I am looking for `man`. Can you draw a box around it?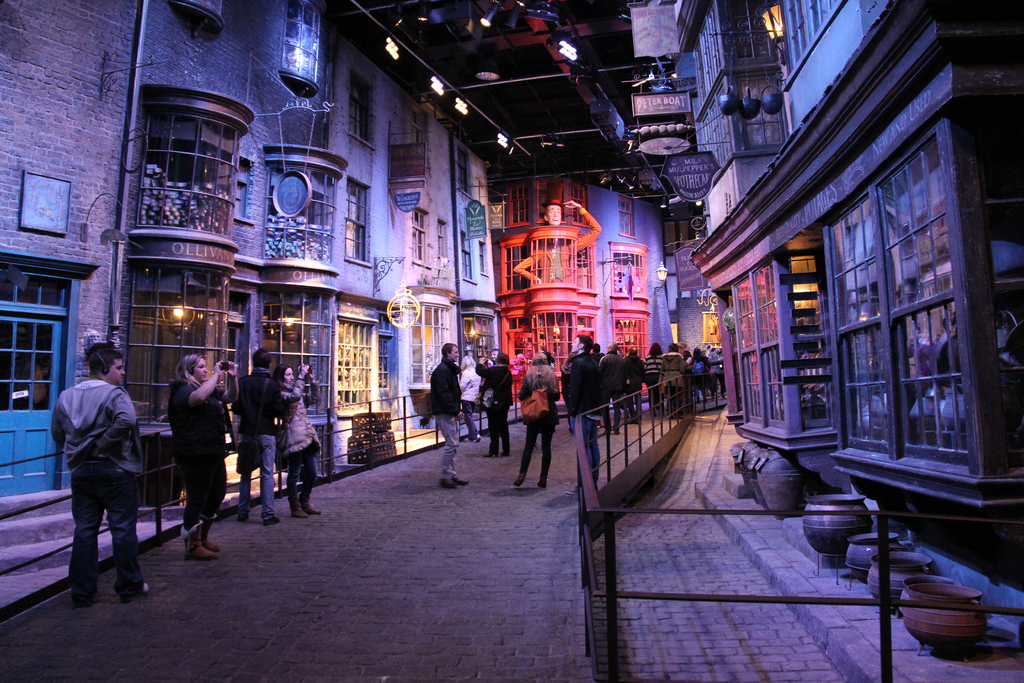
Sure, the bounding box is bbox=(626, 347, 643, 421).
